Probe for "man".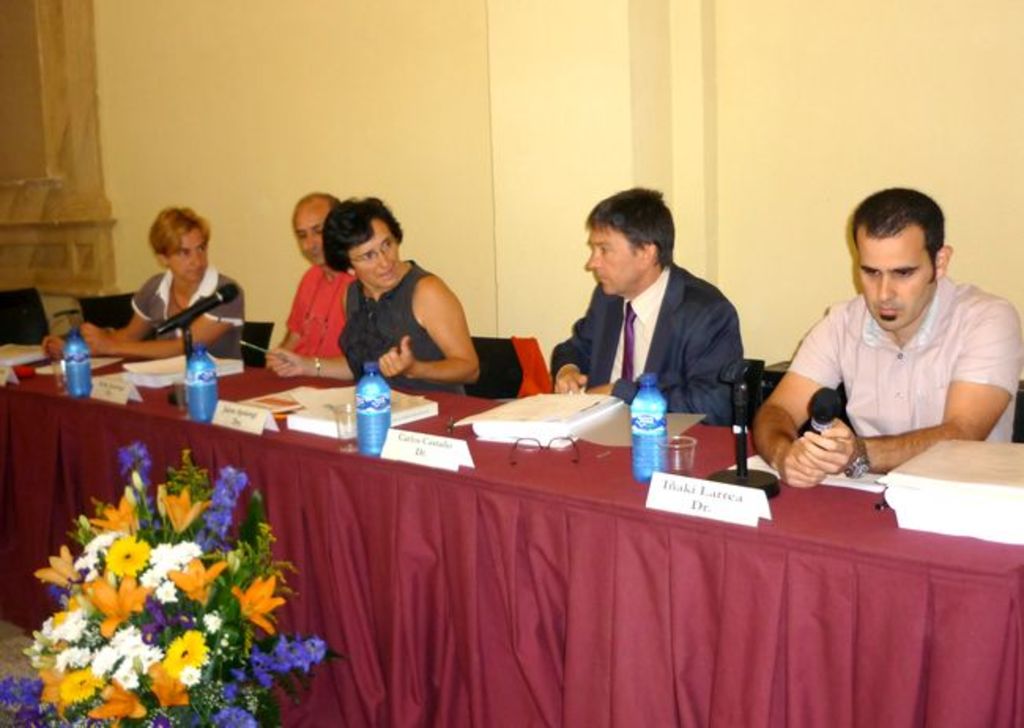
Probe result: Rect(545, 183, 740, 429).
